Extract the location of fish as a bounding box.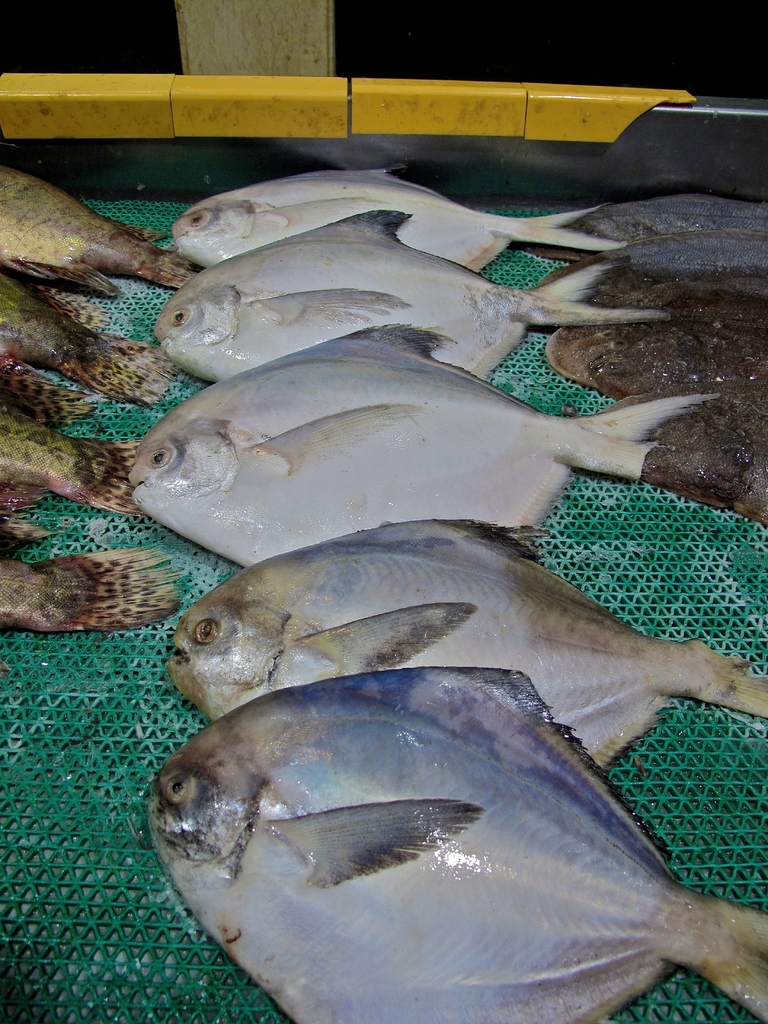
box=[142, 211, 681, 383].
